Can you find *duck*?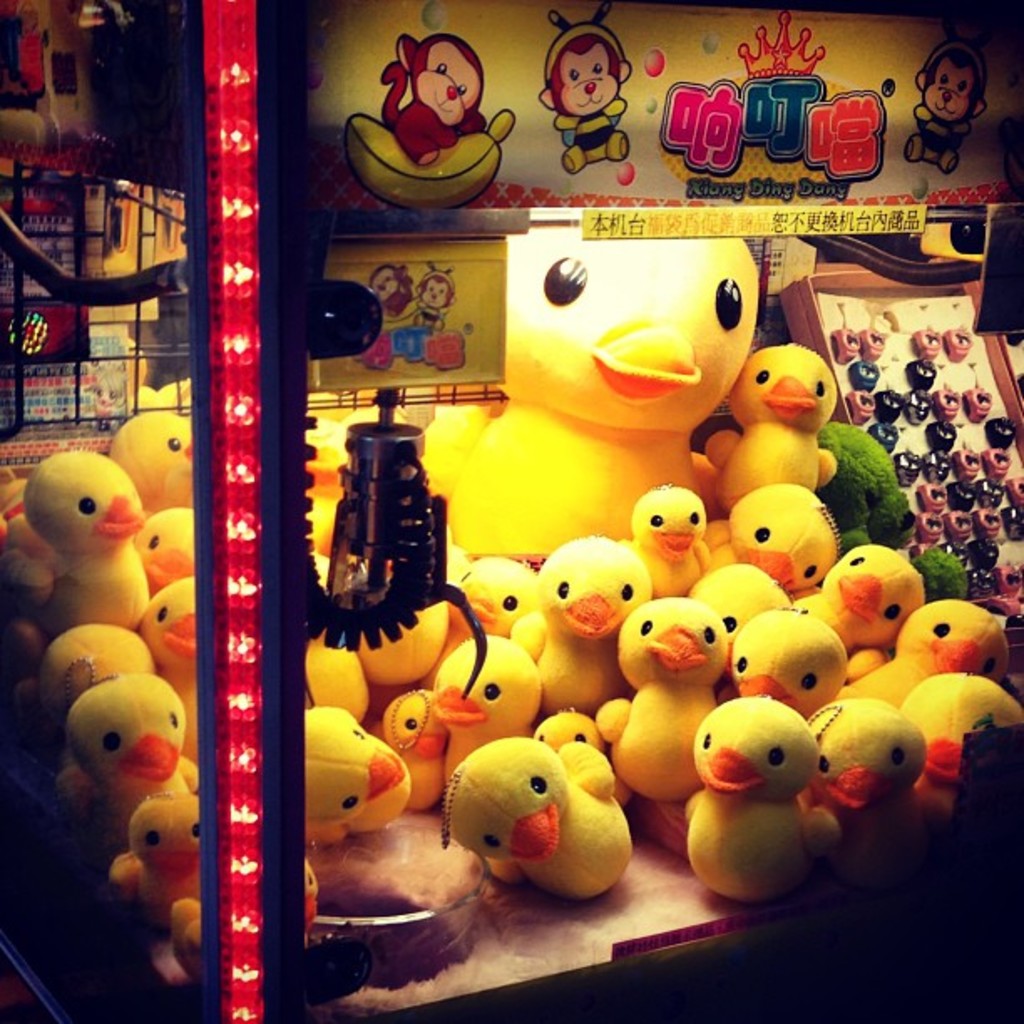
Yes, bounding box: rect(545, 716, 617, 751).
